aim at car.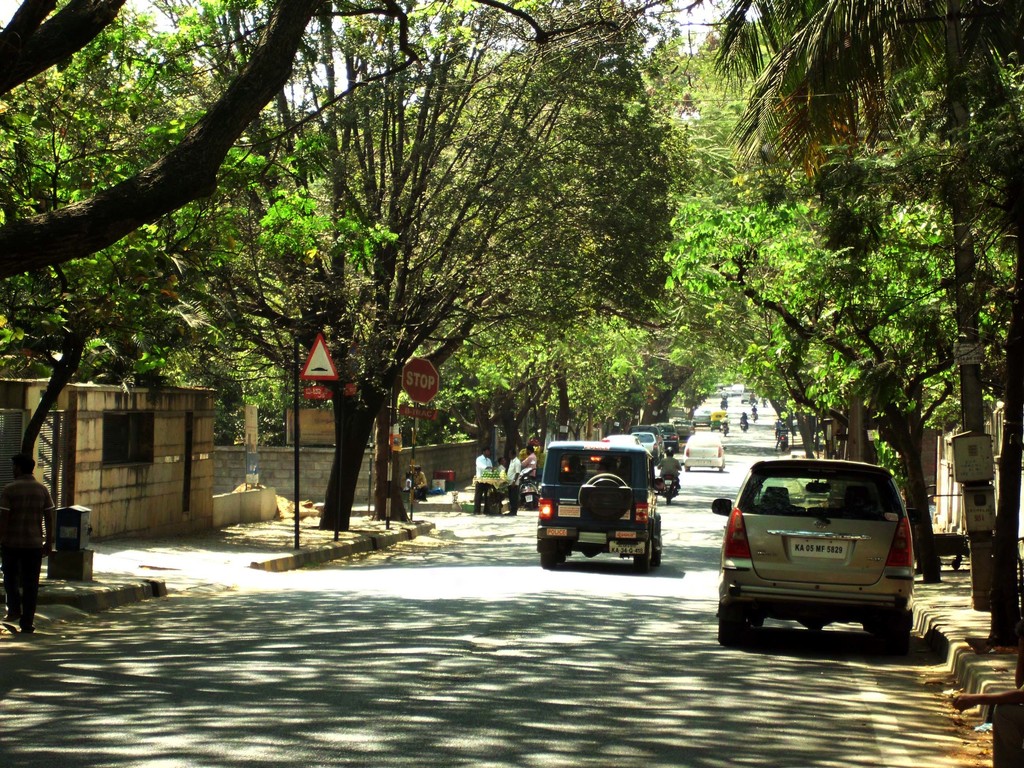
Aimed at x1=684, y1=432, x2=726, y2=472.
